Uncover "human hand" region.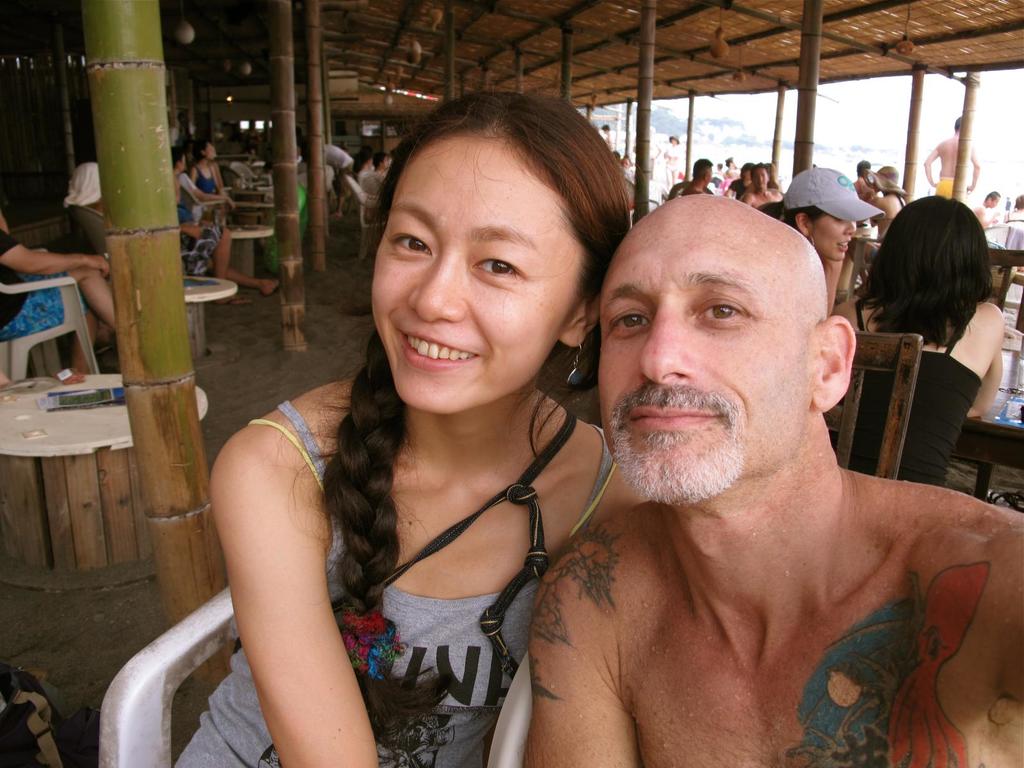
Uncovered: x1=227 y1=197 x2=239 y2=212.
